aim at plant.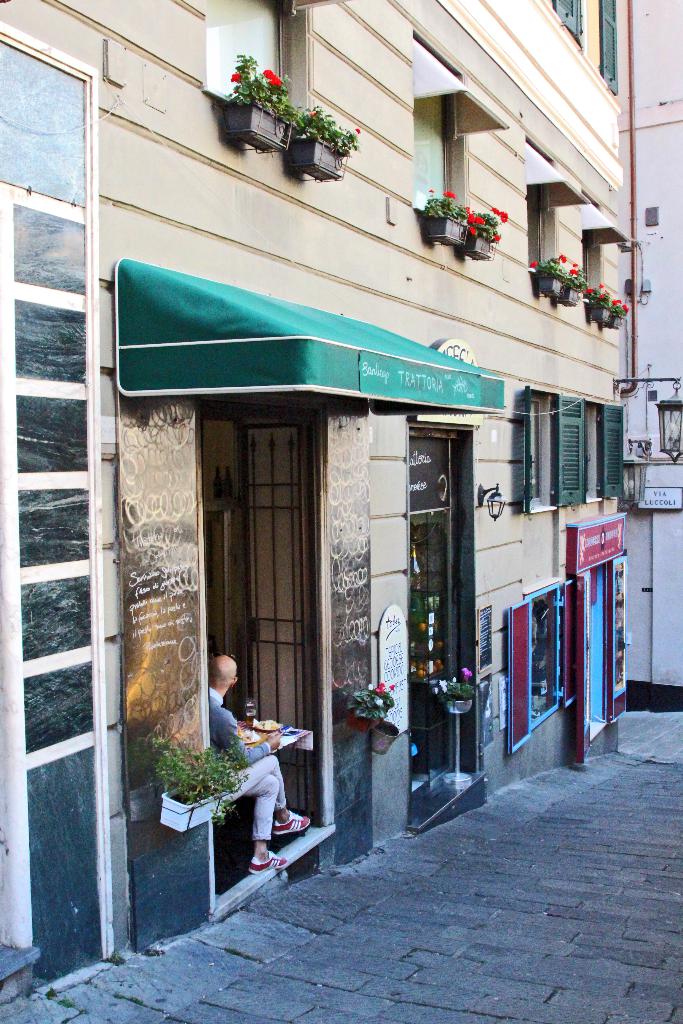
Aimed at <bbox>290, 97, 363, 154</bbox>.
